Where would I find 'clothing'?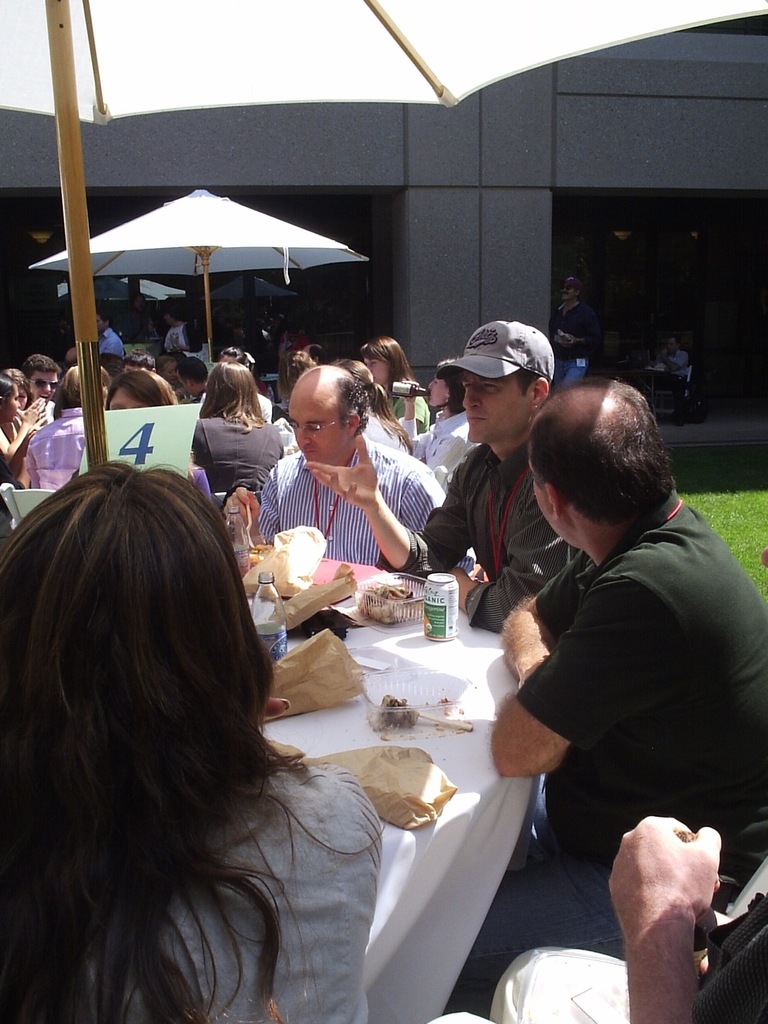
At bbox=(21, 402, 103, 486).
